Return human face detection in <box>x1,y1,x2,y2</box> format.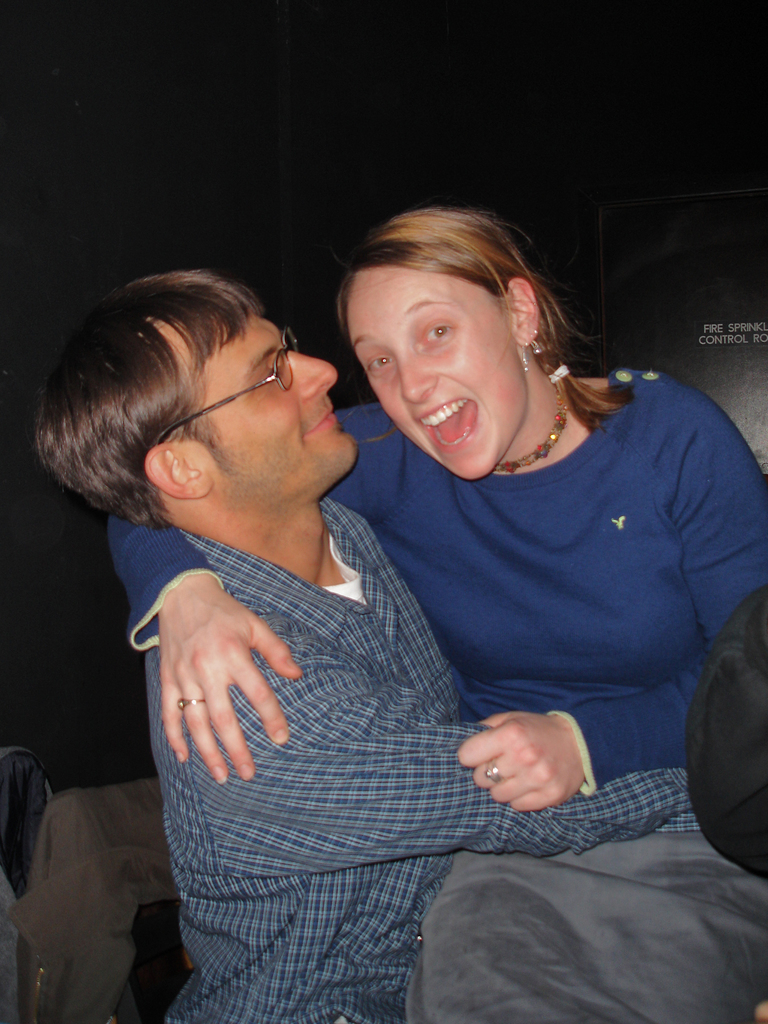
<box>347,263,527,483</box>.
